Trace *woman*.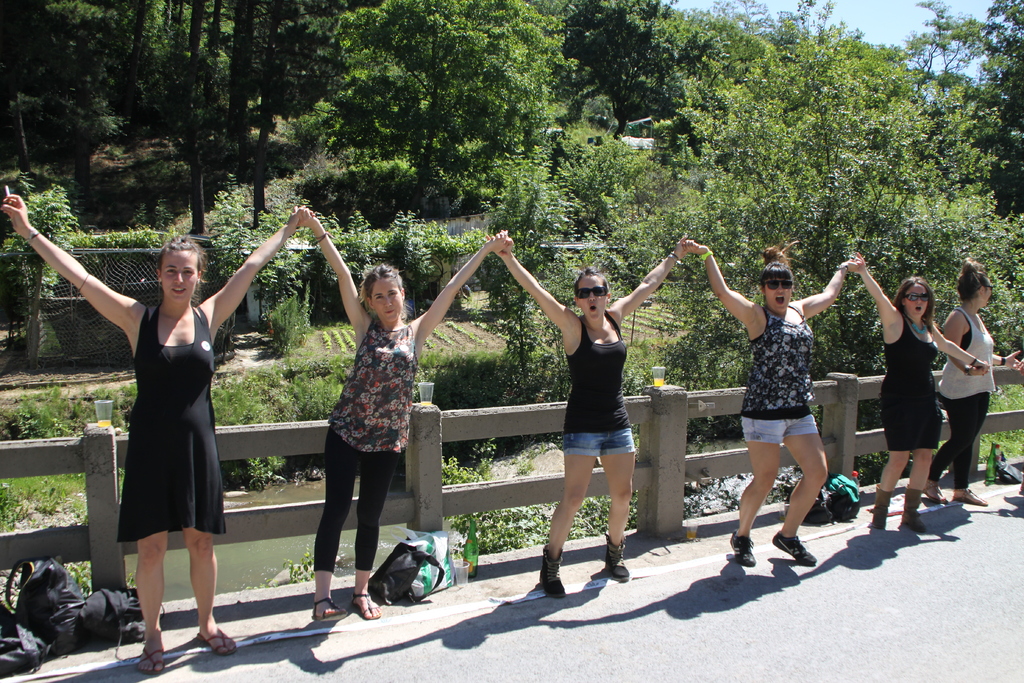
Traced to l=484, t=229, r=697, b=599.
